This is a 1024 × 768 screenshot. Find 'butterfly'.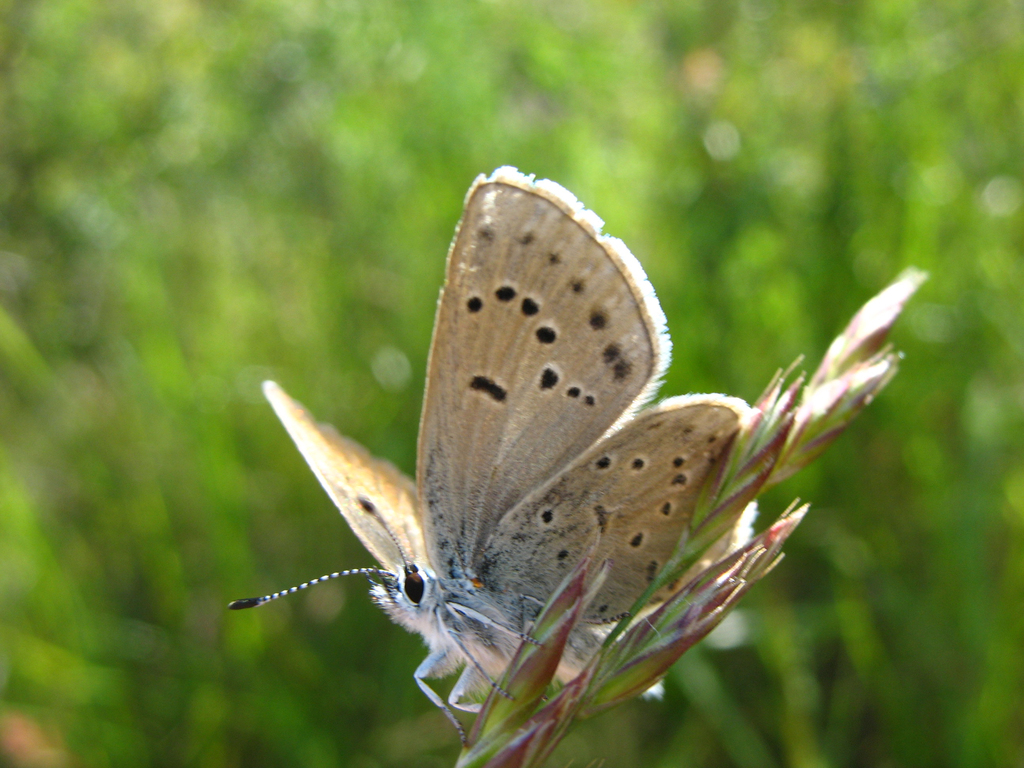
Bounding box: l=216, t=172, r=847, b=762.
